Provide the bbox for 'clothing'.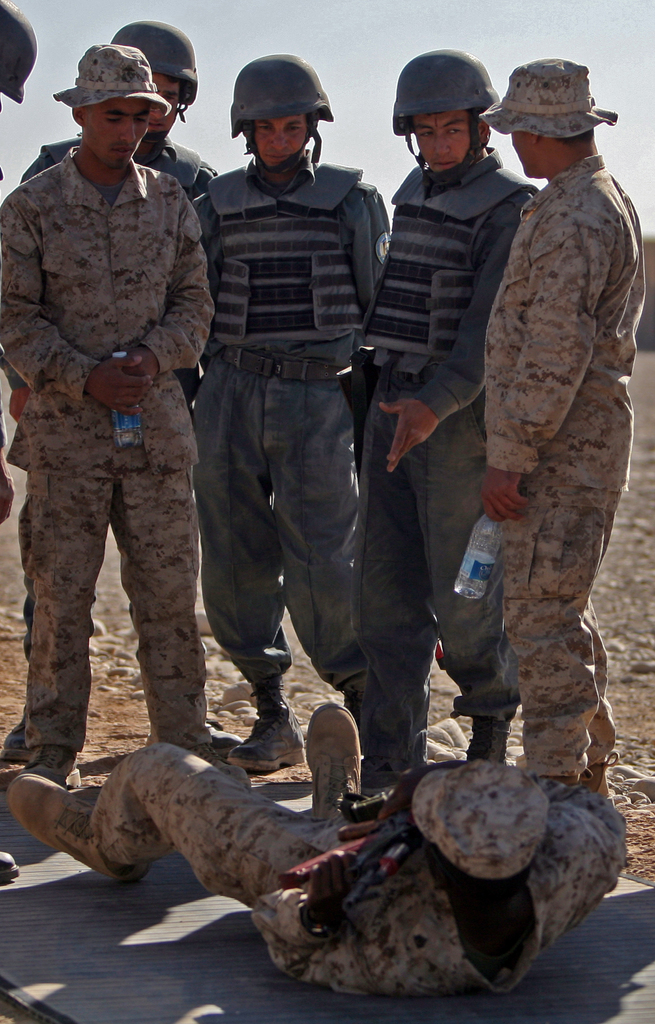
box=[473, 150, 651, 788].
